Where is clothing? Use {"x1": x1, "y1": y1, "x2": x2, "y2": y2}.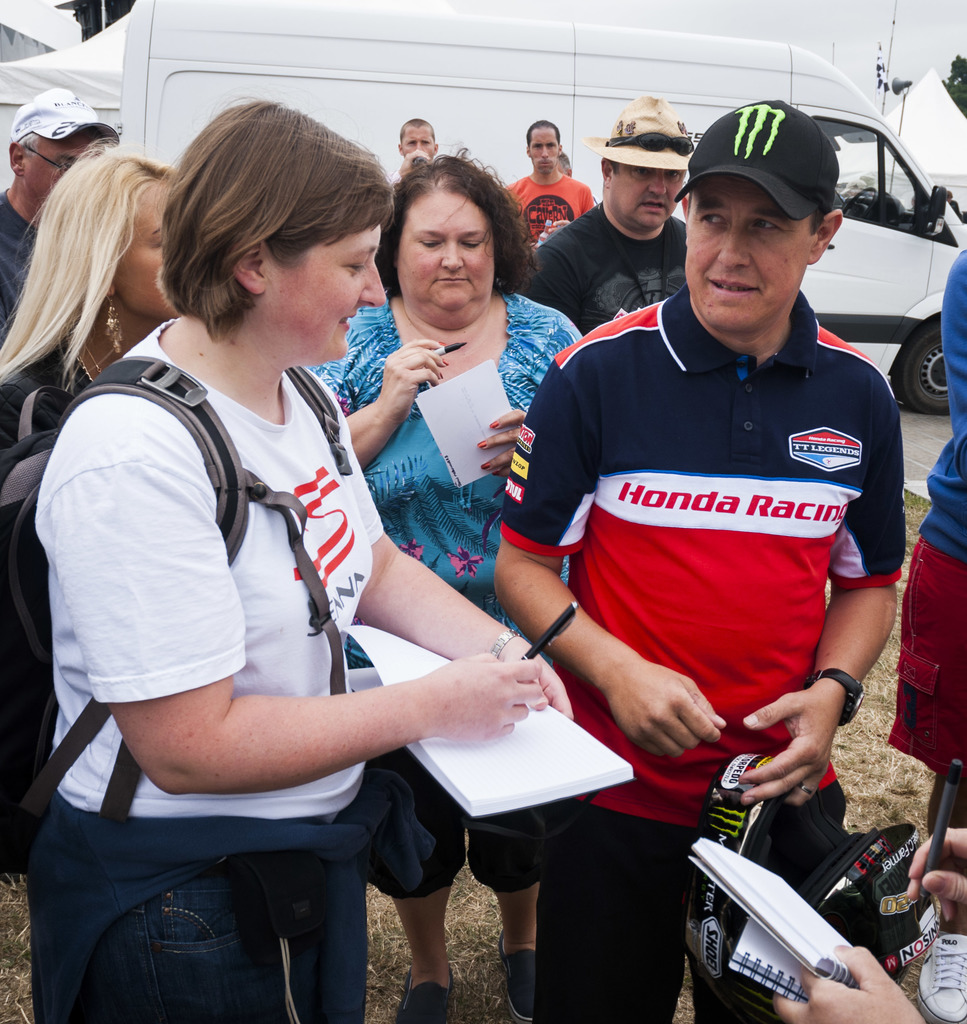
{"x1": 876, "y1": 233, "x2": 966, "y2": 779}.
